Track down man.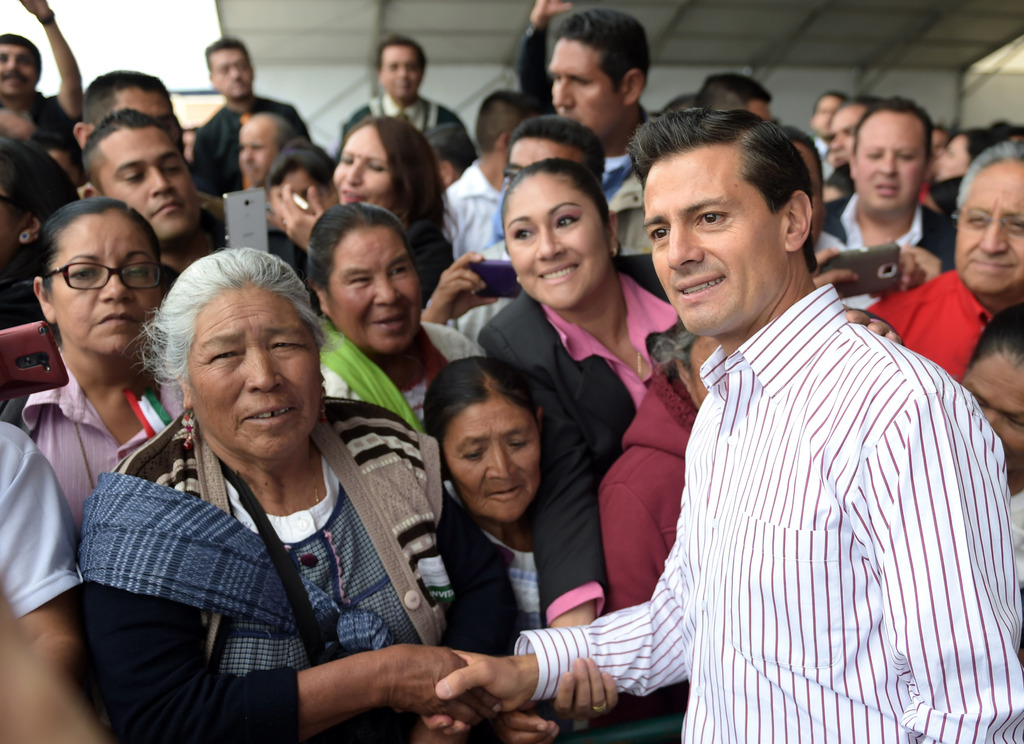
Tracked to {"x1": 548, "y1": 95, "x2": 991, "y2": 731}.
